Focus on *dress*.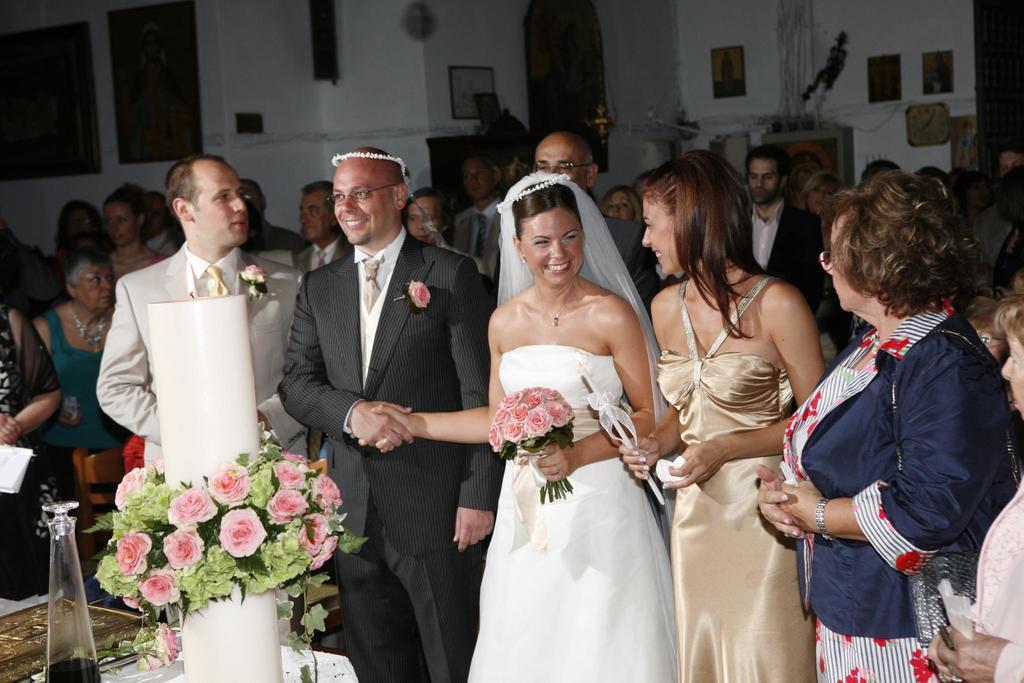
Focused at [33, 309, 136, 448].
